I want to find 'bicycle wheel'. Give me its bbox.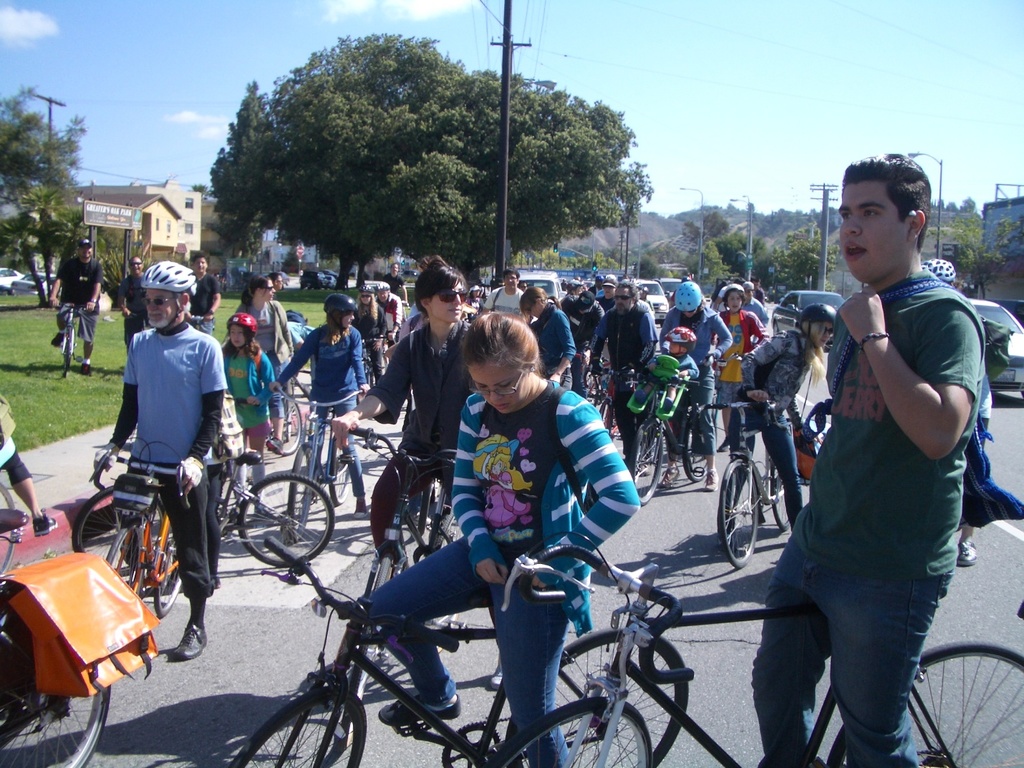
Rect(542, 613, 690, 767).
